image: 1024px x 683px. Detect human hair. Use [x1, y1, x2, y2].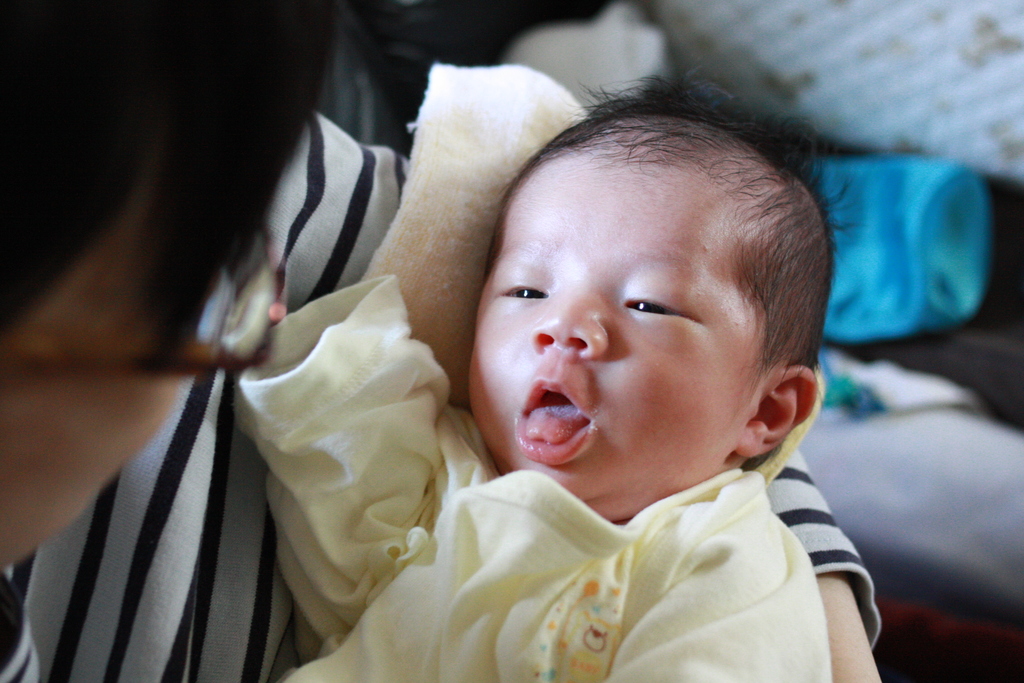
[0, 0, 333, 362].
